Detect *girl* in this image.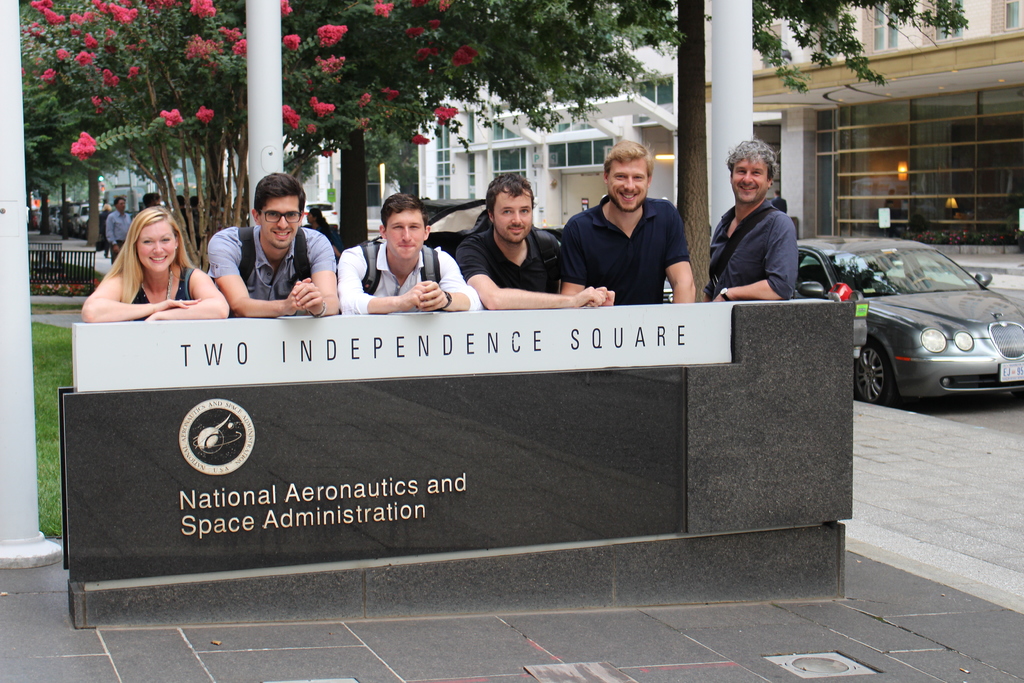
Detection: Rect(83, 205, 232, 320).
